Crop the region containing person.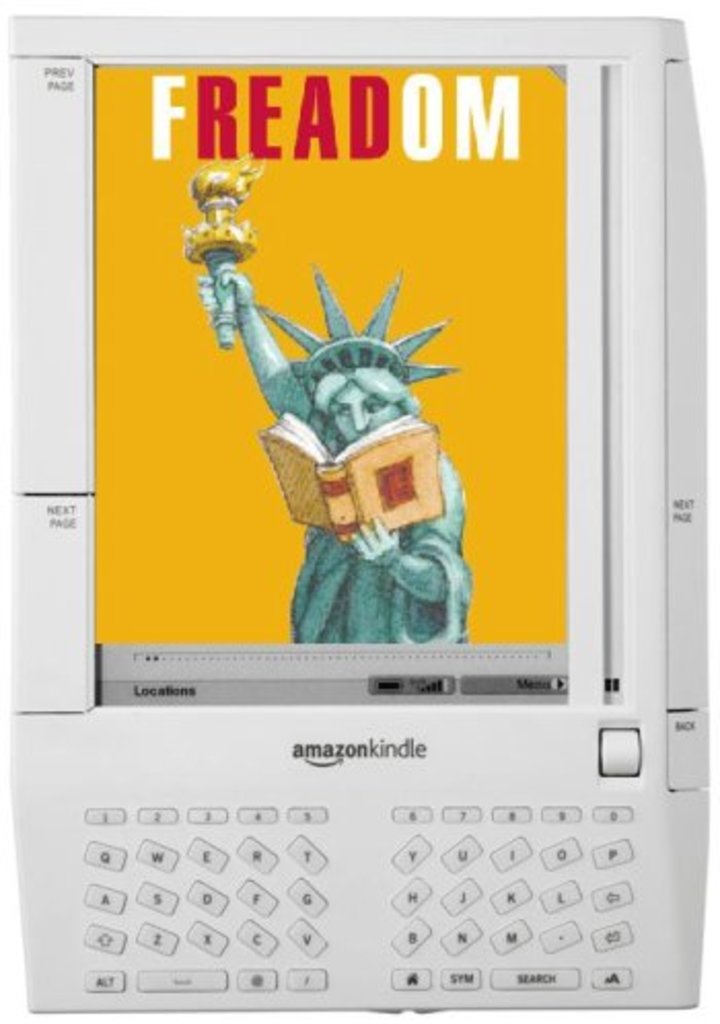
Crop region: l=202, t=195, r=490, b=691.
